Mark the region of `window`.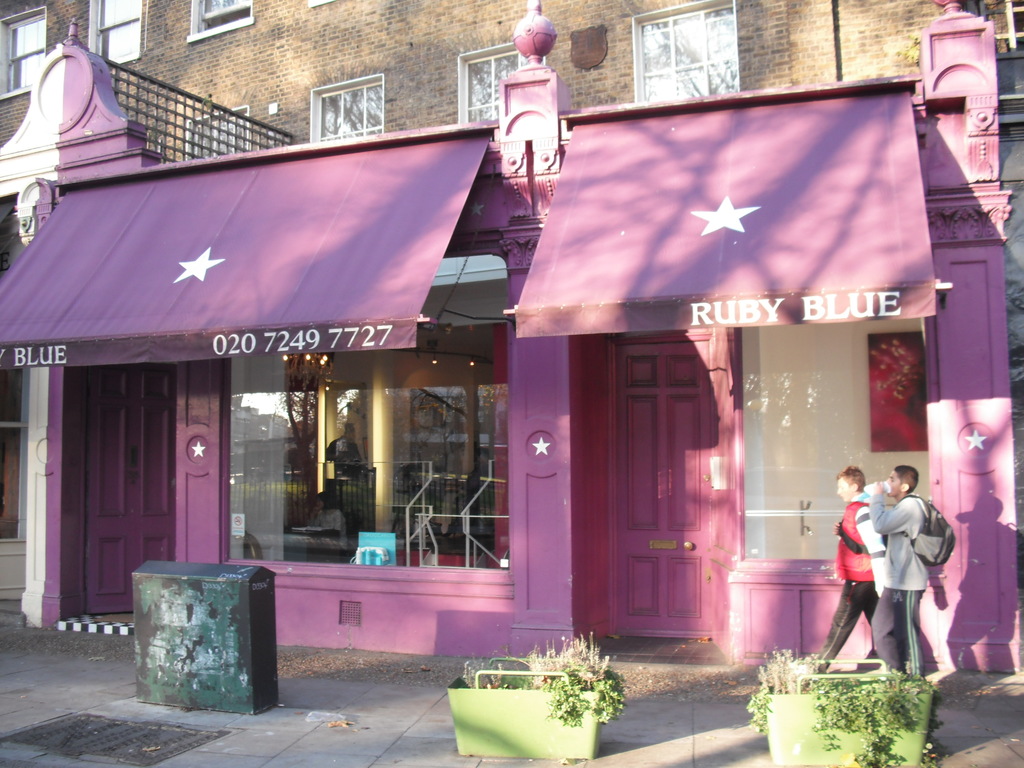
Region: select_region(187, 0, 252, 43).
